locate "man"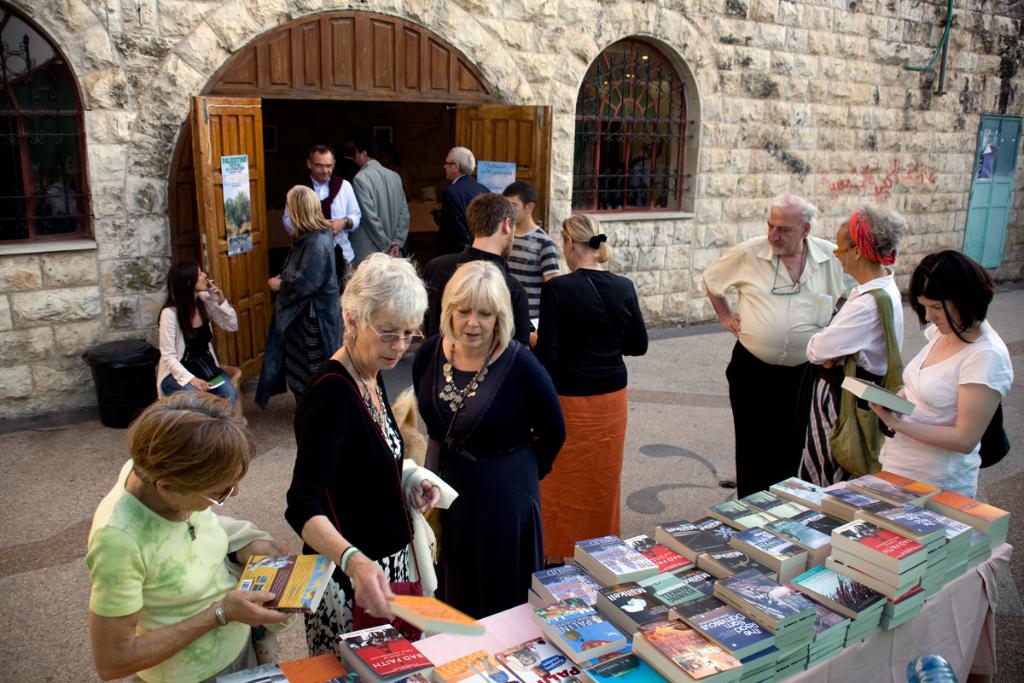
select_region(336, 143, 363, 185)
